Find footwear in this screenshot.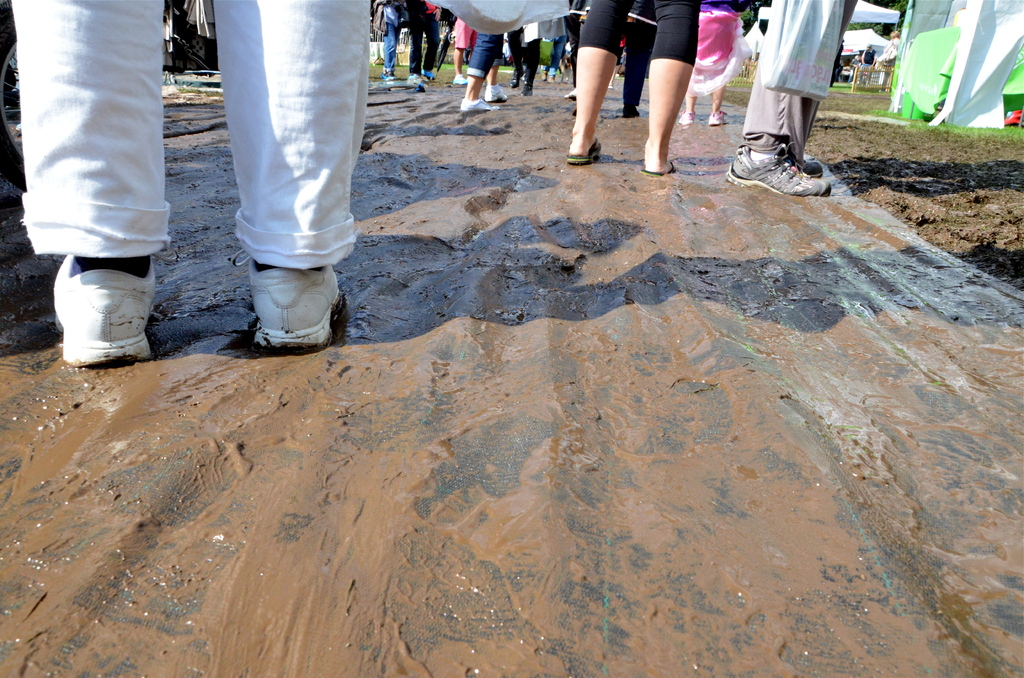
The bounding box for footwear is x1=451, y1=76, x2=467, y2=85.
